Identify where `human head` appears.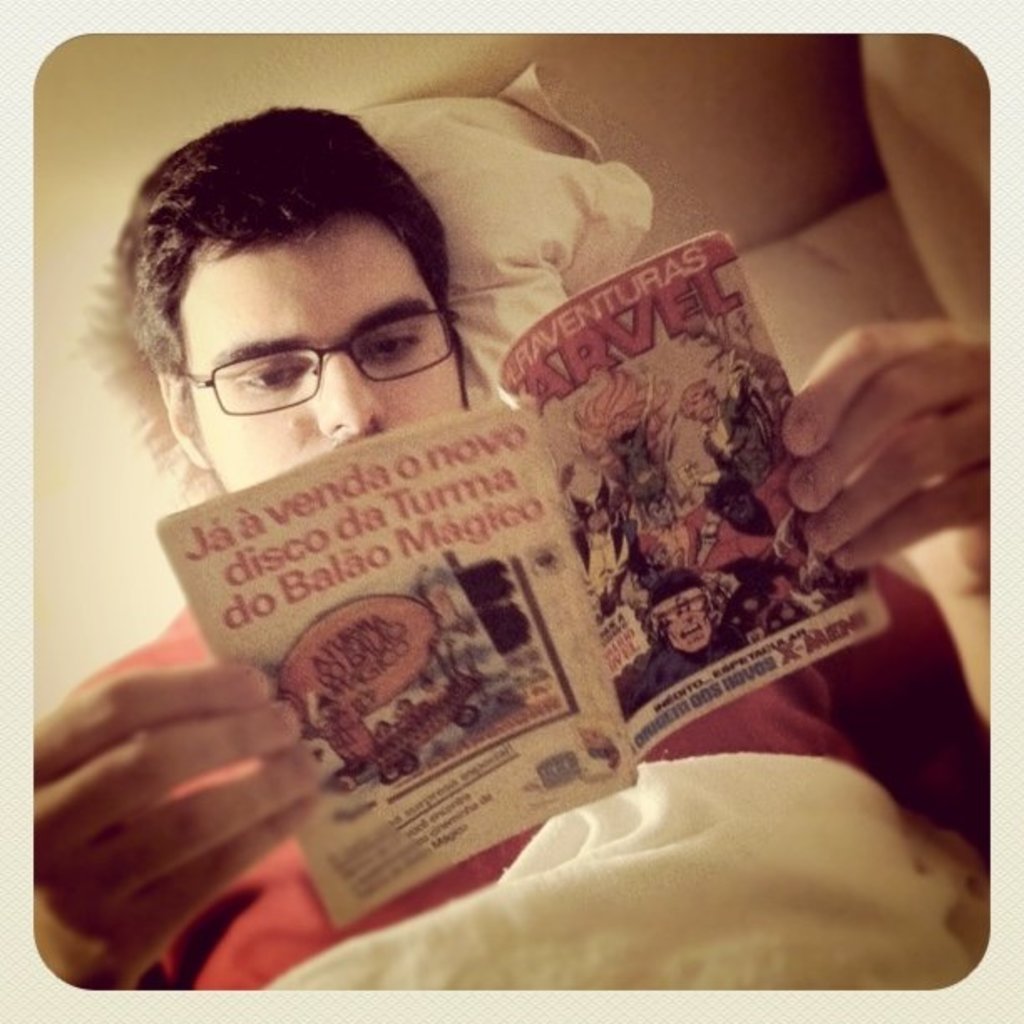
Appears at locate(105, 105, 482, 495).
